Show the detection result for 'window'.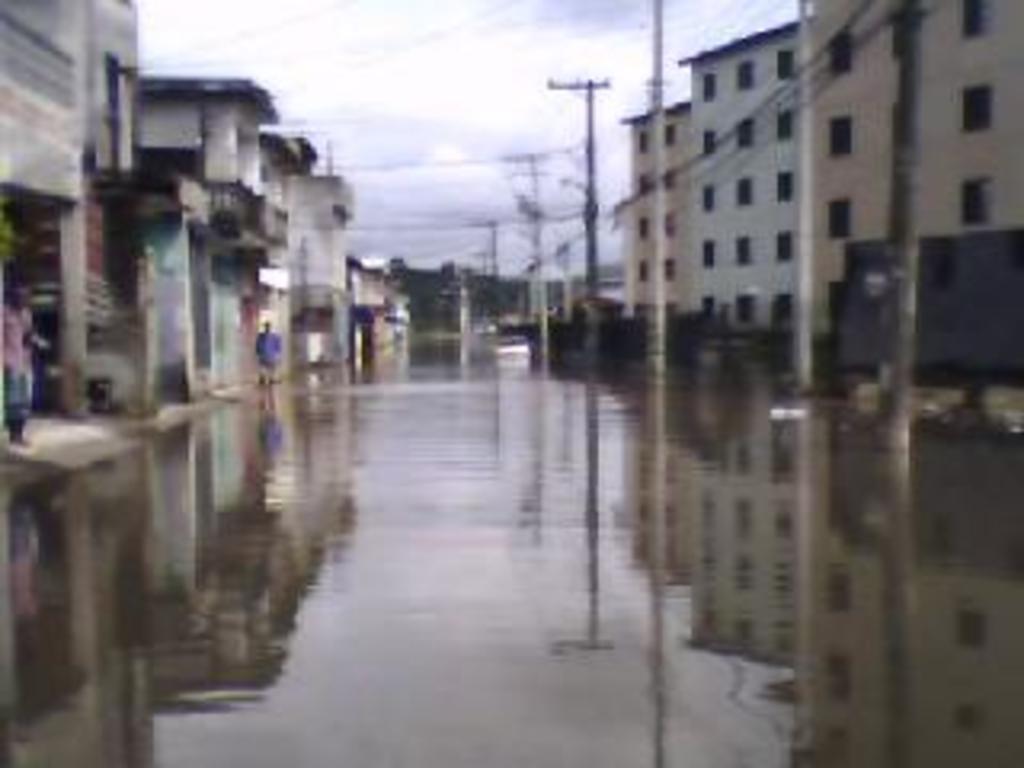
bbox=[778, 170, 794, 205].
